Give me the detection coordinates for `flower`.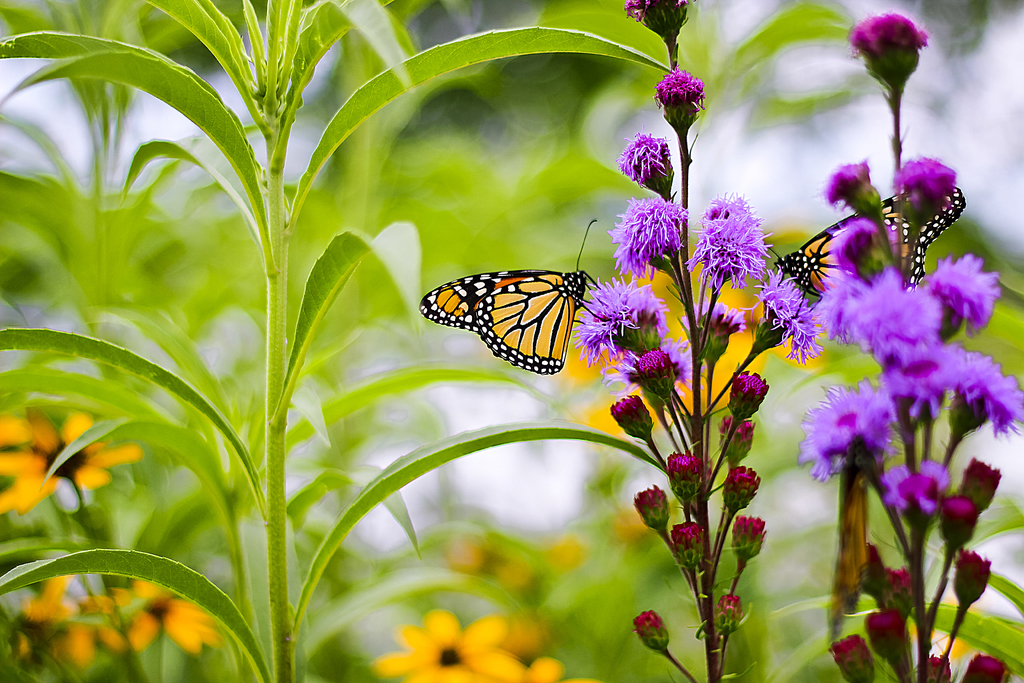
BBox(569, 276, 661, 375).
